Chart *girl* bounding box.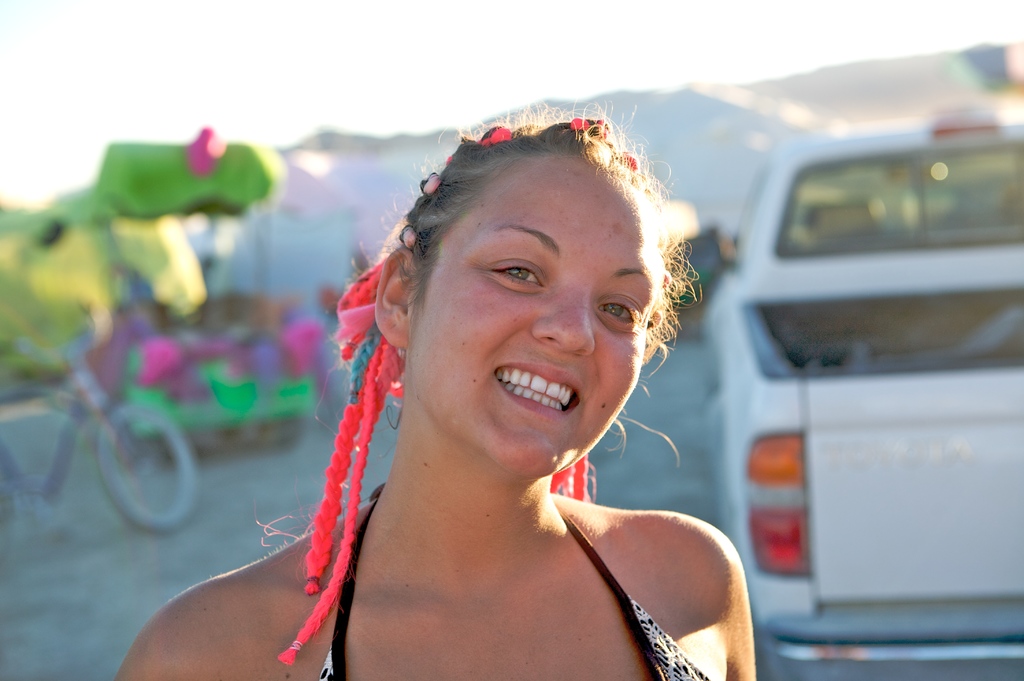
Charted: [left=115, top=88, right=758, bottom=680].
